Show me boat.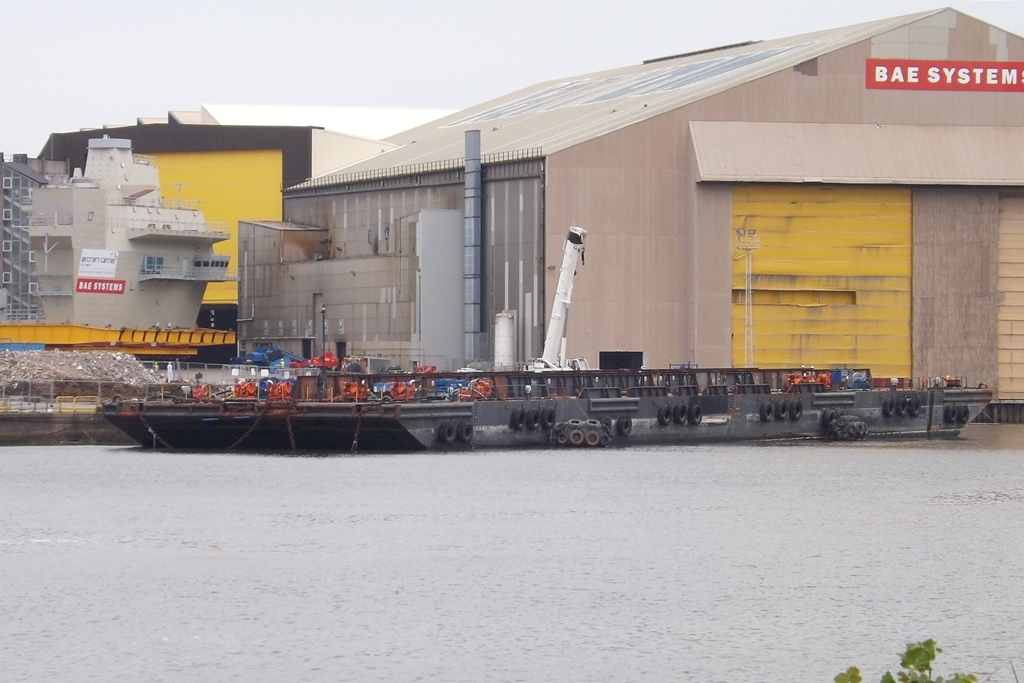
boat is here: Rect(43, 303, 920, 433).
